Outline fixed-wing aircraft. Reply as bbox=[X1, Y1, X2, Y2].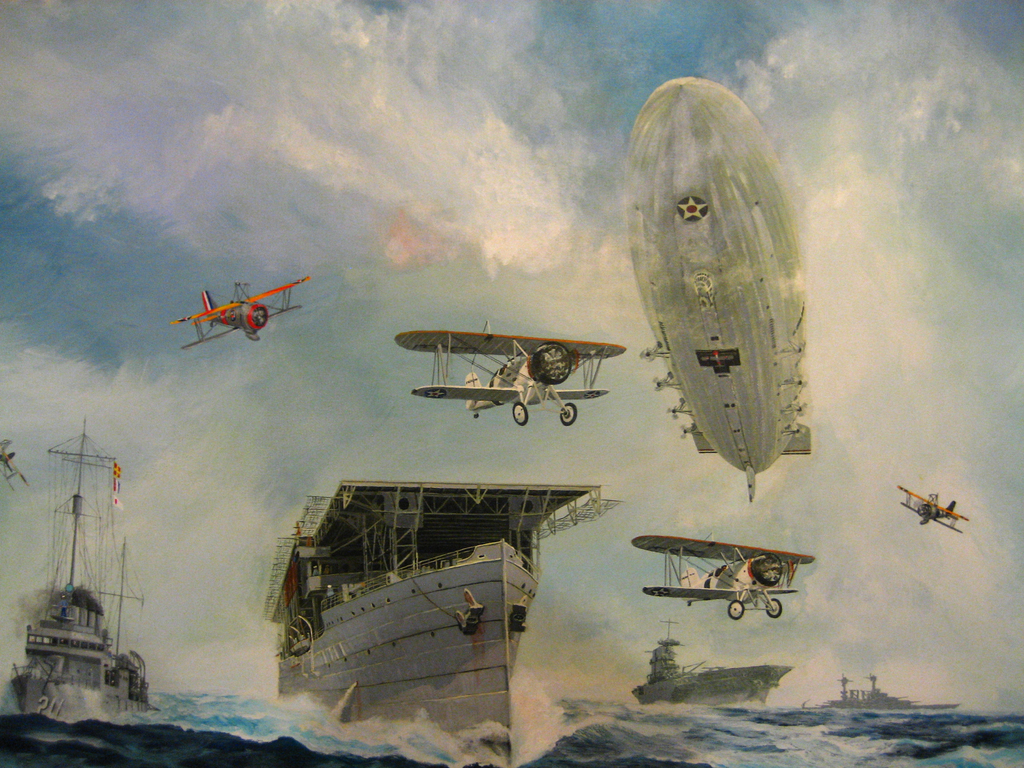
bbox=[891, 481, 968, 537].
